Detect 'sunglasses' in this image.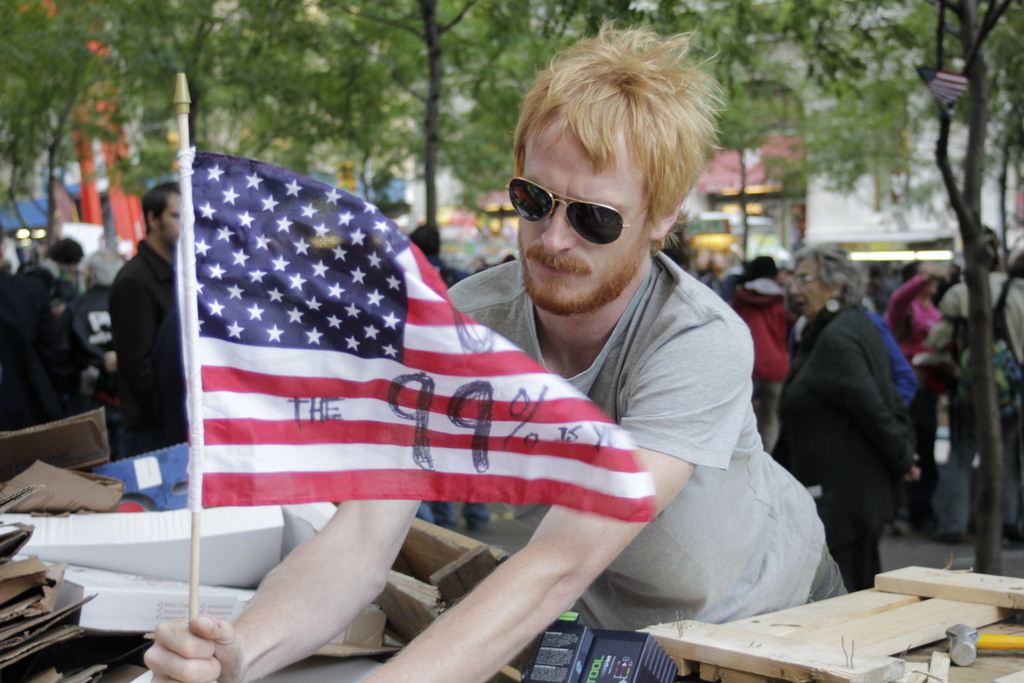
Detection: l=505, t=179, r=657, b=245.
